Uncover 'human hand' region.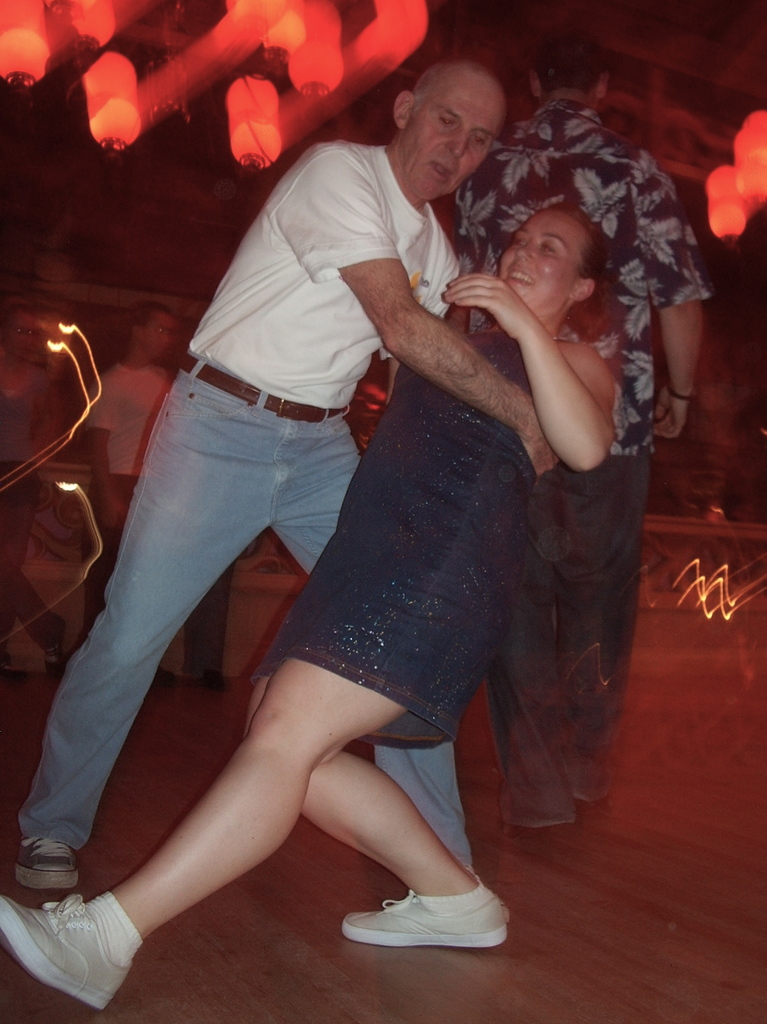
Uncovered: box(447, 252, 555, 326).
